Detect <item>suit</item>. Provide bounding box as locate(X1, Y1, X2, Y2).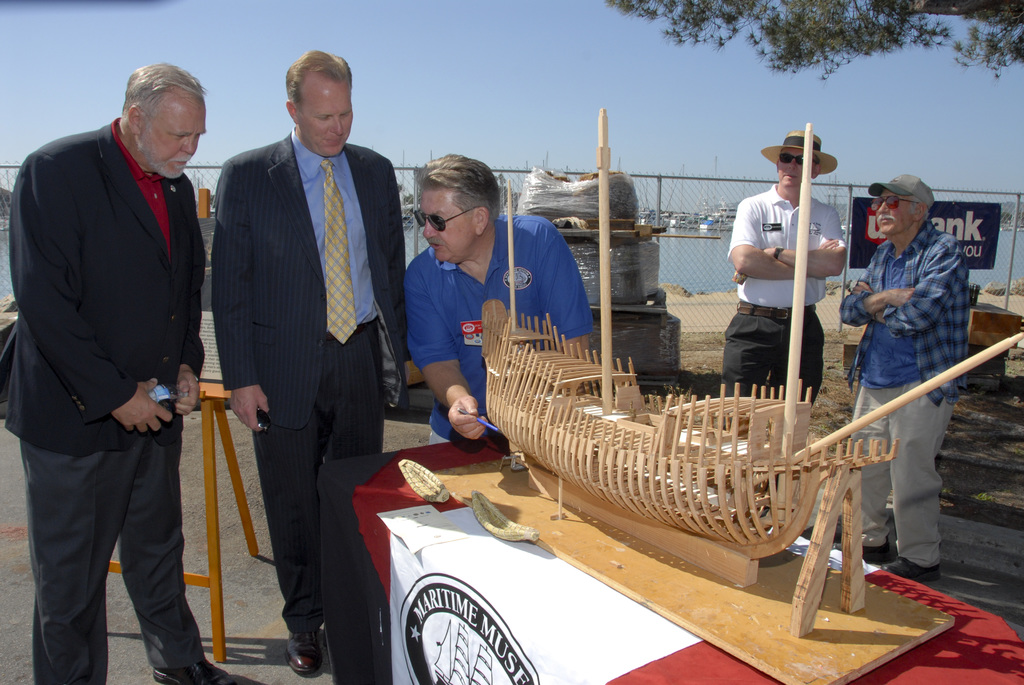
locate(18, 54, 212, 684).
